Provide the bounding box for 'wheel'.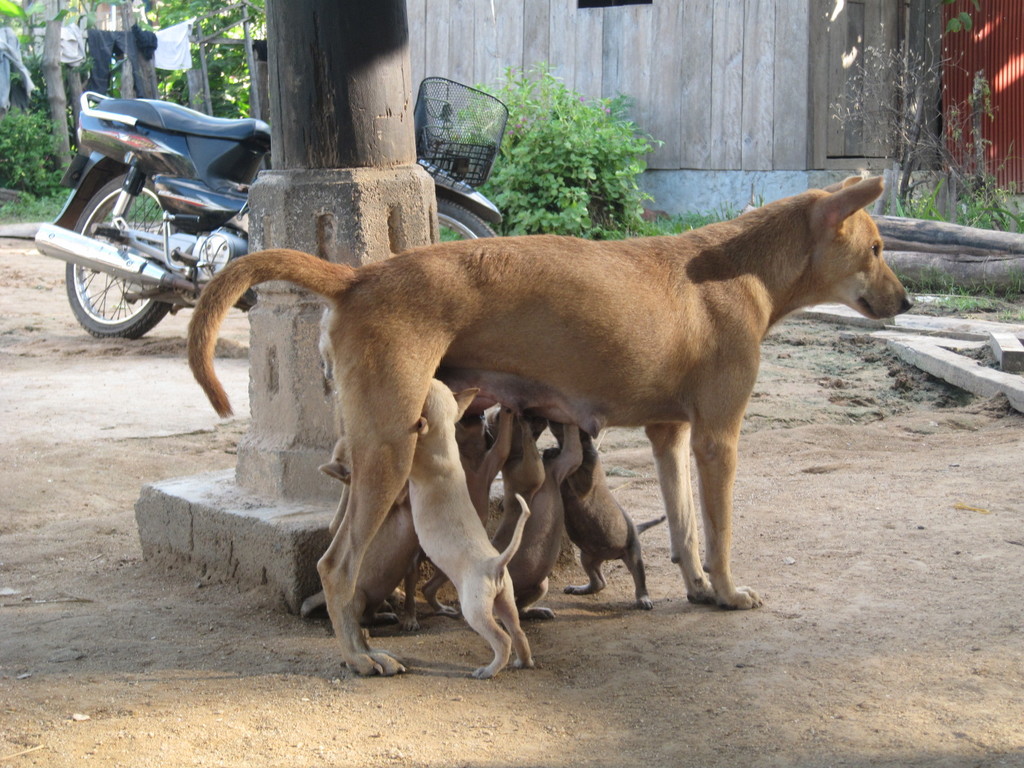
crop(437, 198, 493, 241).
